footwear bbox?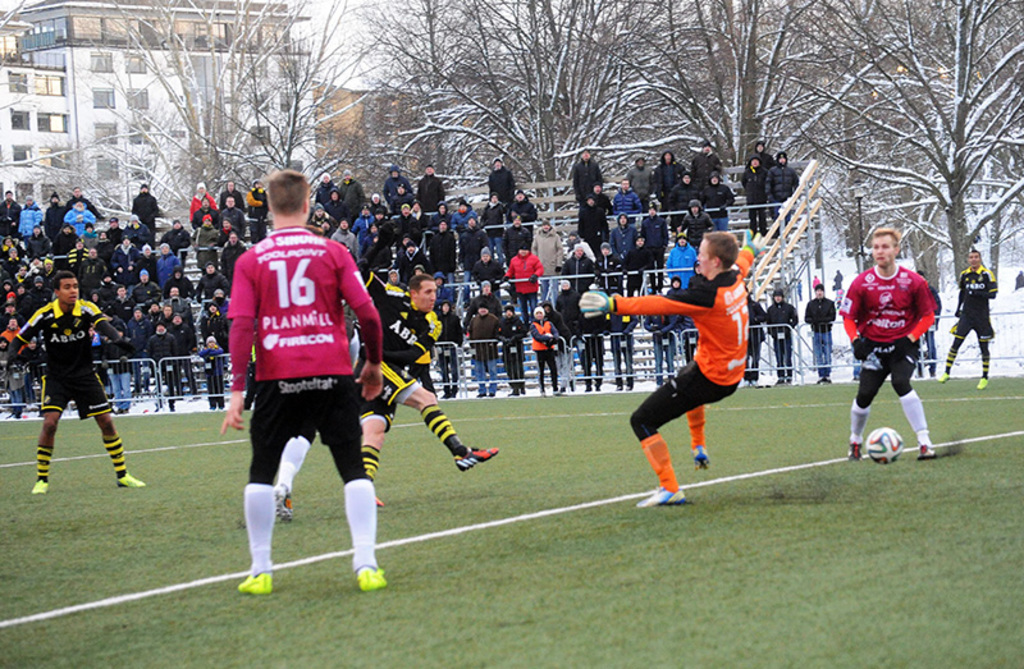
box=[374, 495, 384, 508]
